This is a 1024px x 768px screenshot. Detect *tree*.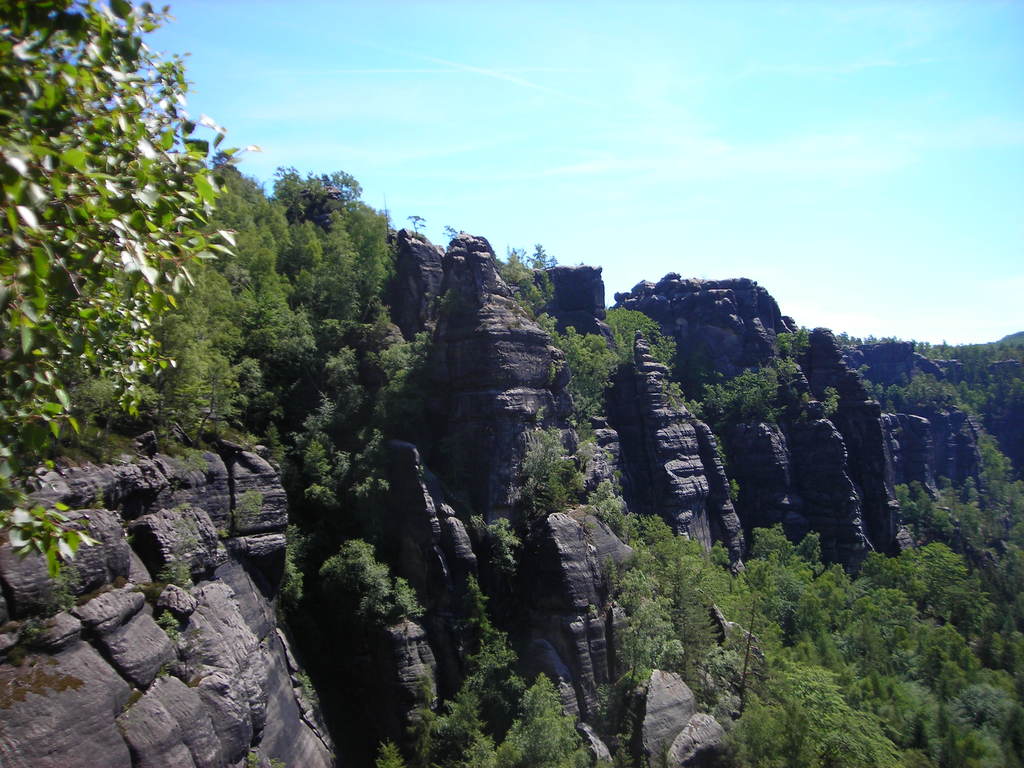
376 741 401 767.
